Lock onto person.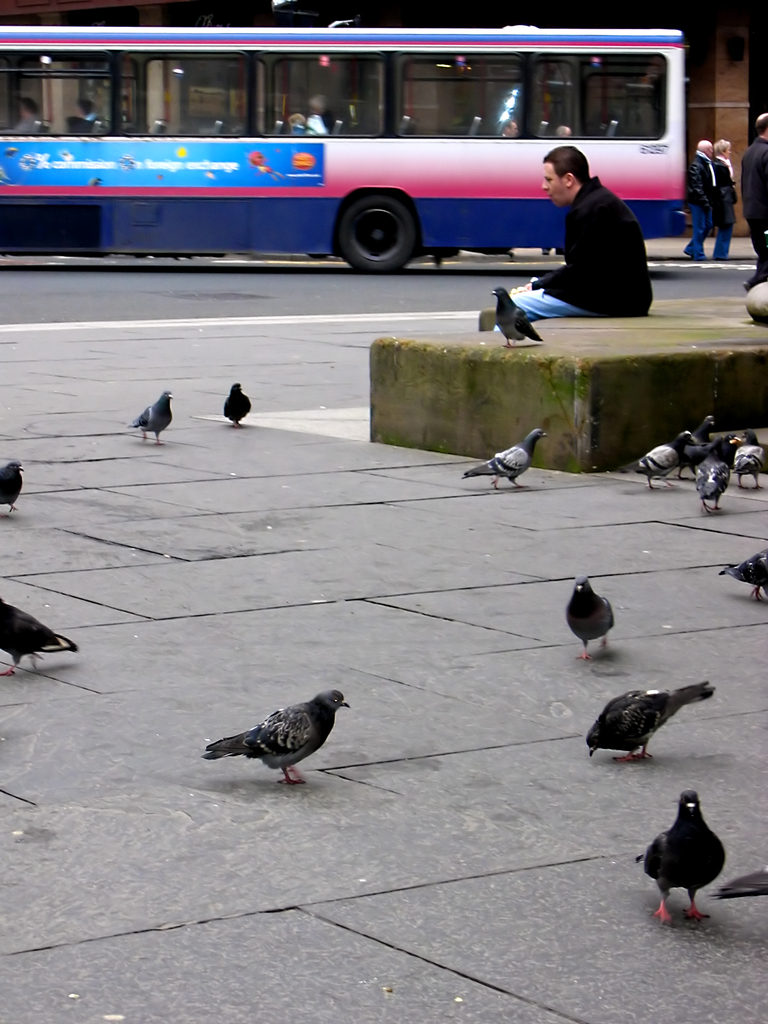
Locked: [740,116,767,287].
